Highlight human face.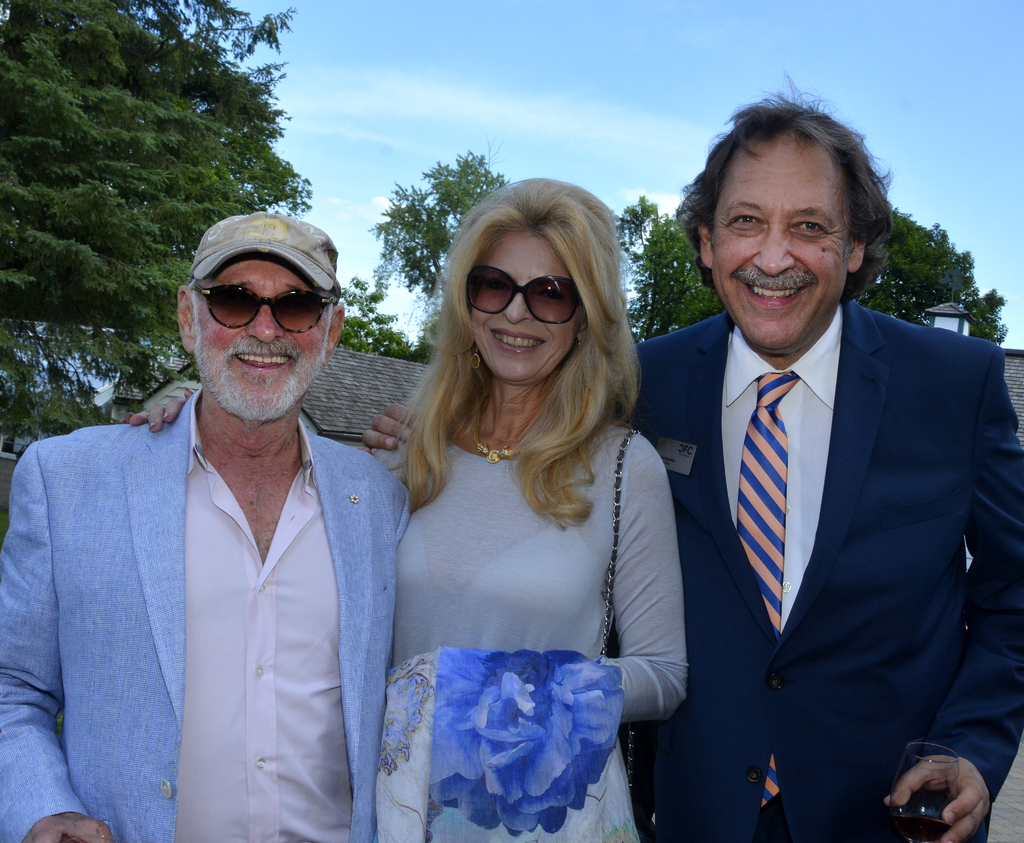
Highlighted region: region(471, 225, 579, 382).
